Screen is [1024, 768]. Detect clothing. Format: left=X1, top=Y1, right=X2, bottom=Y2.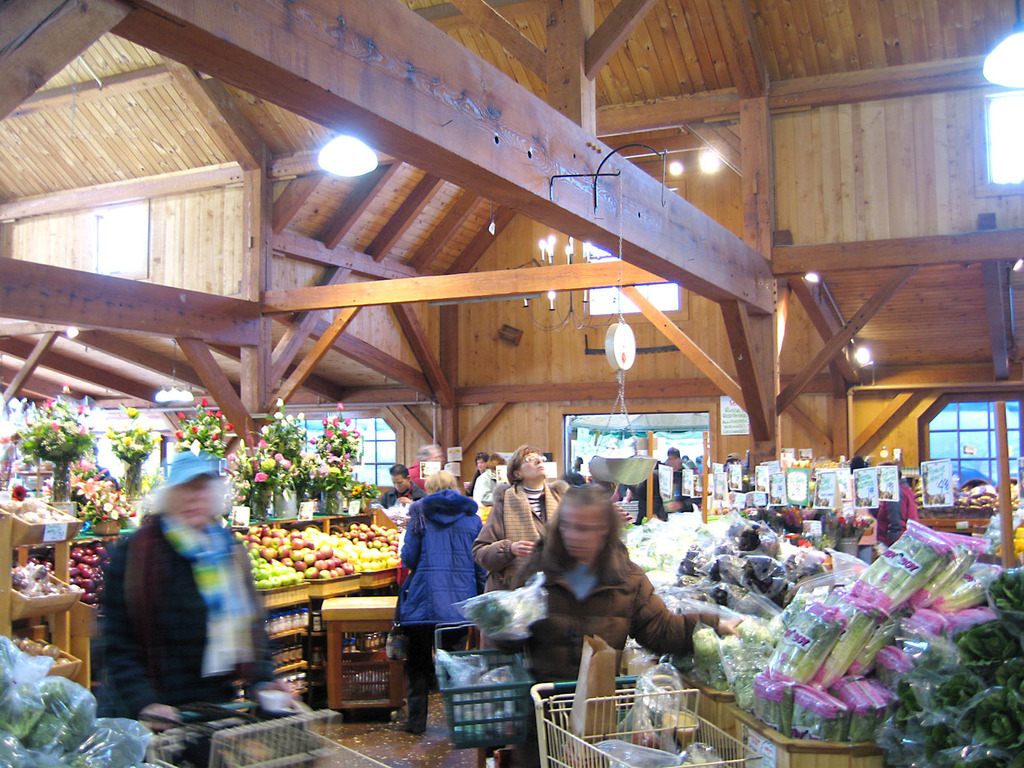
left=521, top=537, right=732, bottom=767.
